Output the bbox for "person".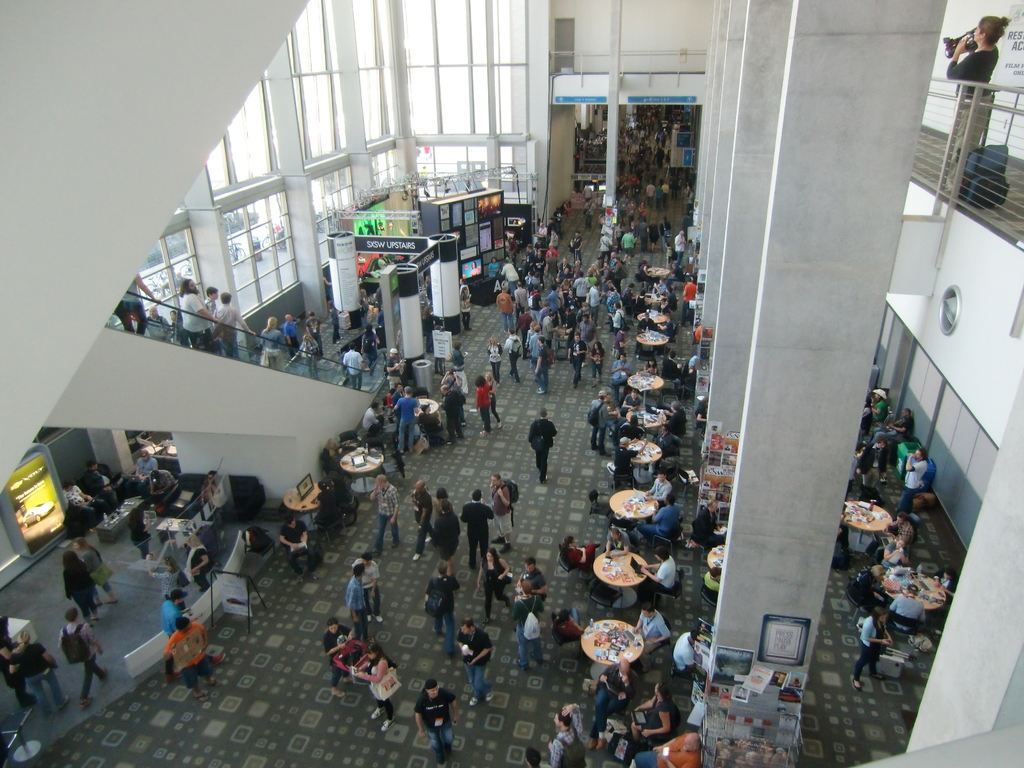
x1=346, y1=550, x2=383, y2=620.
